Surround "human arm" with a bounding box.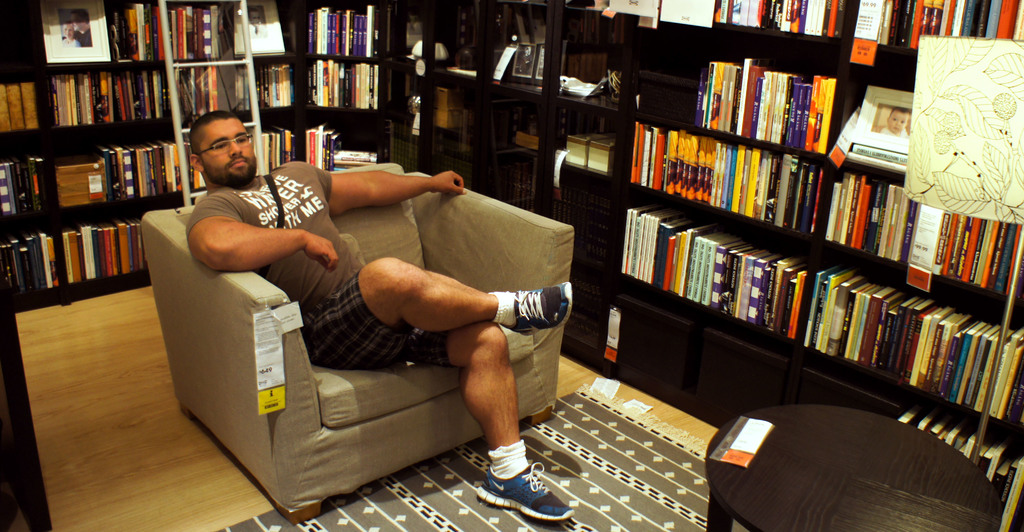
box=[167, 193, 336, 286].
